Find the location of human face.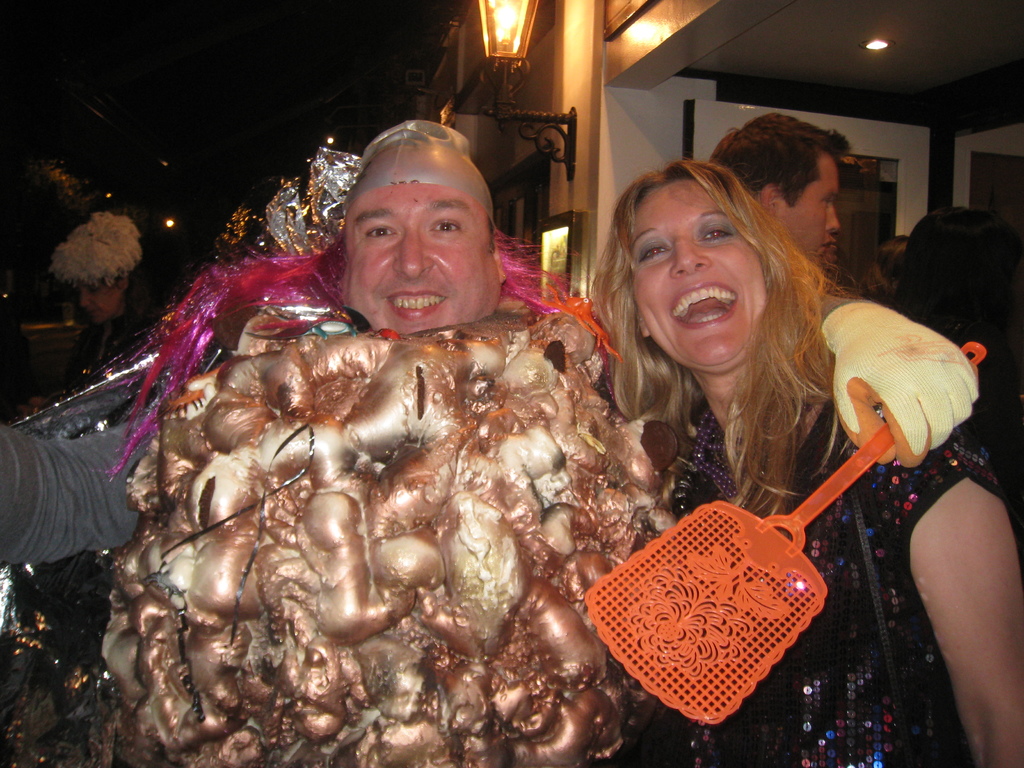
Location: {"x1": 75, "y1": 284, "x2": 116, "y2": 329}.
